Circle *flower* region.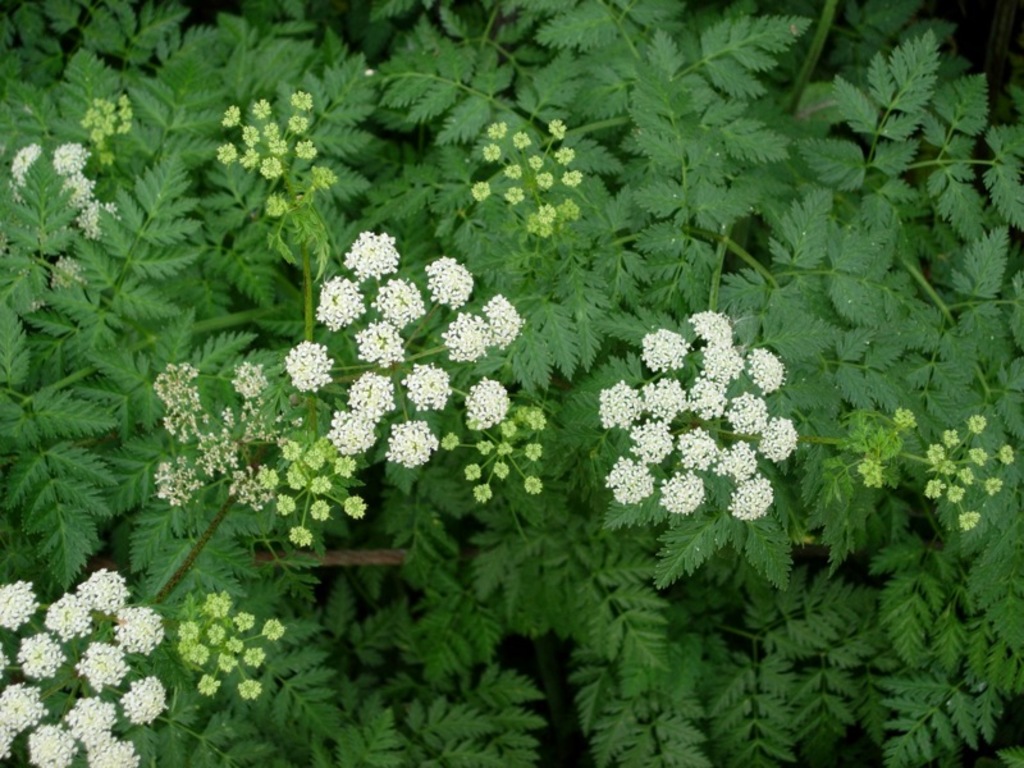
Region: <box>923,480,945,495</box>.
